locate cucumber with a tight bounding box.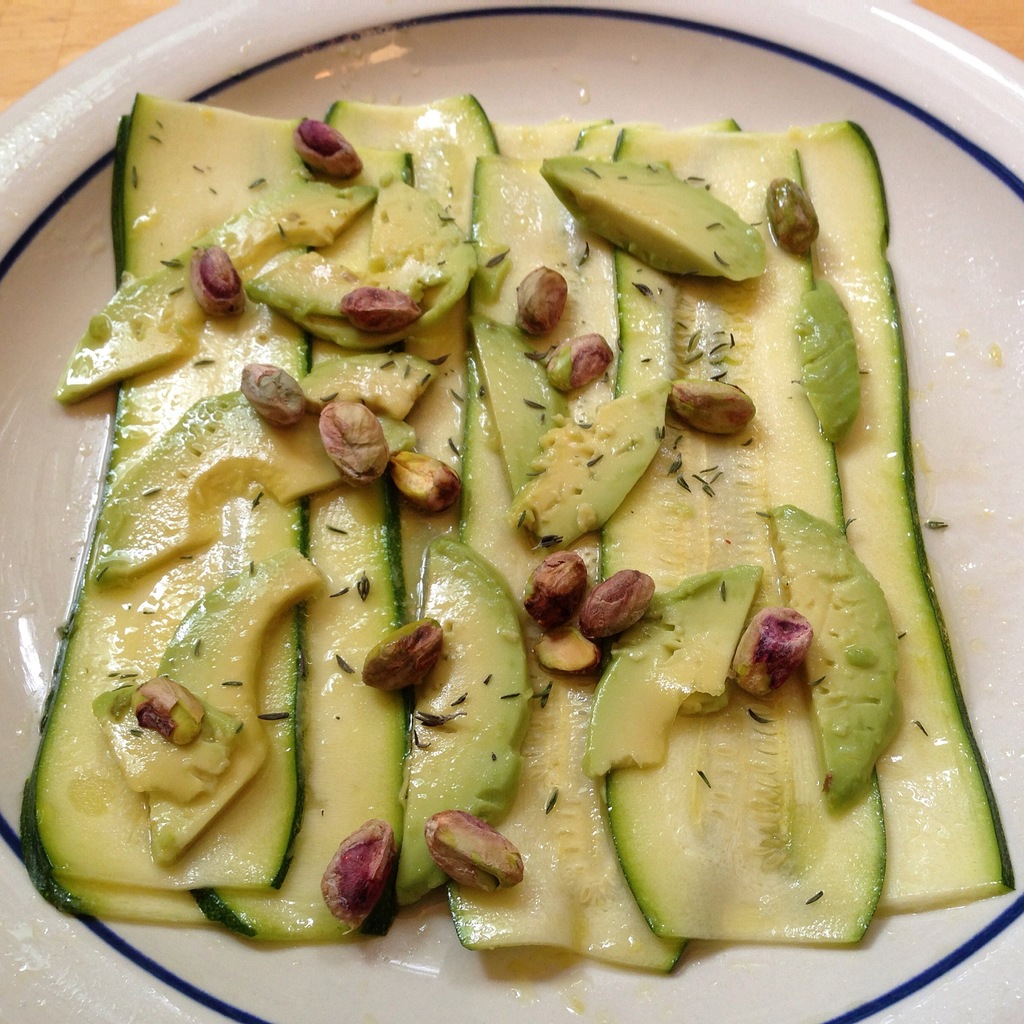
bbox=(32, 80, 938, 961).
